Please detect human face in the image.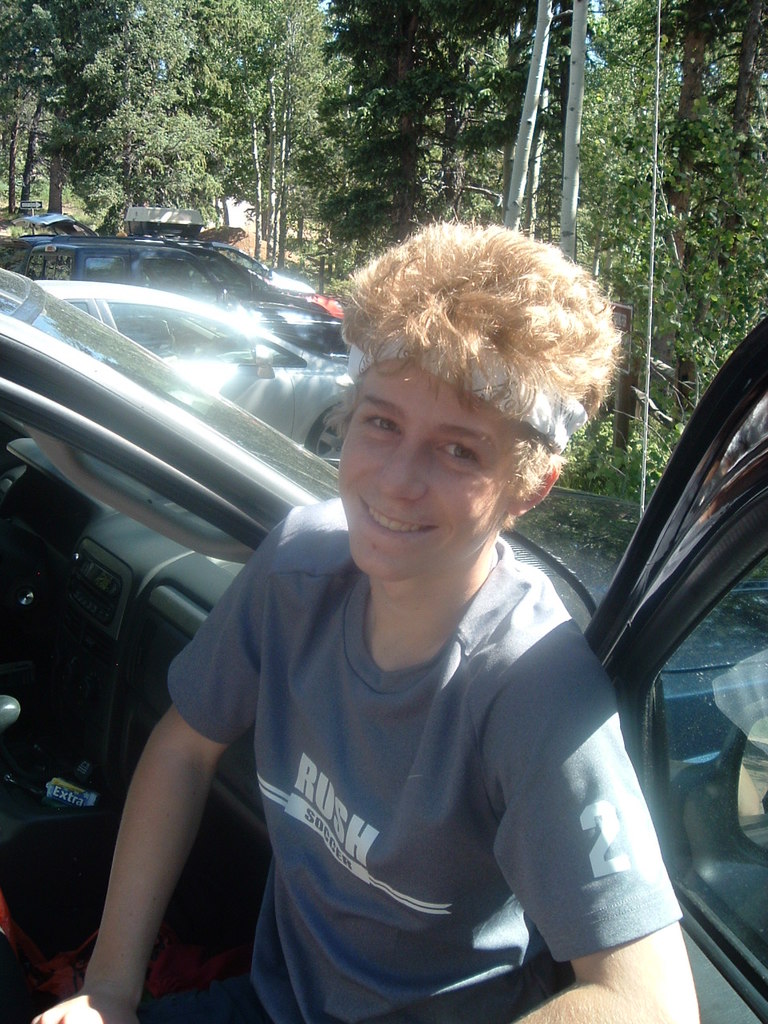
BBox(328, 354, 530, 593).
